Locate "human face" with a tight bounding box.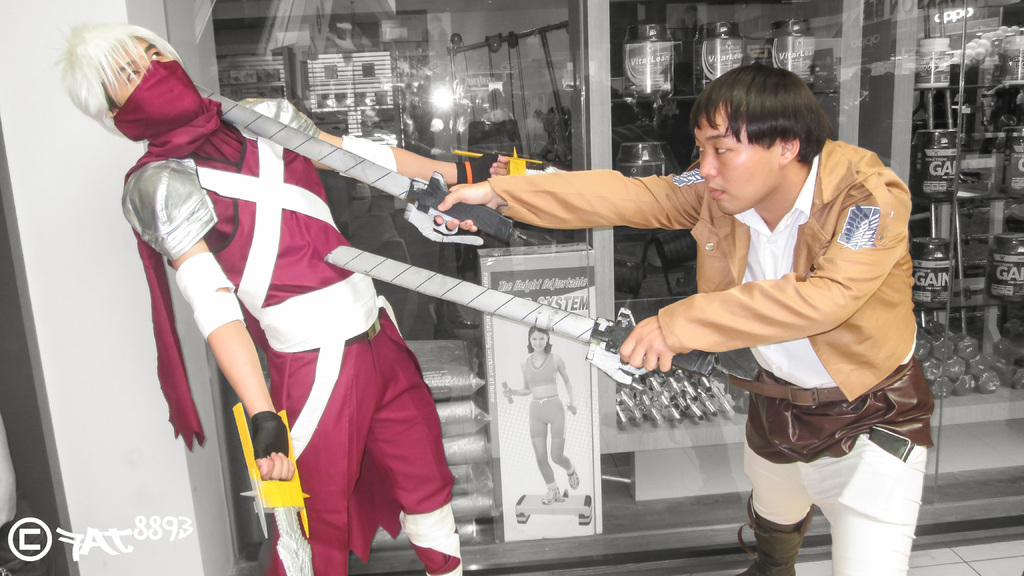
(698, 102, 781, 215).
